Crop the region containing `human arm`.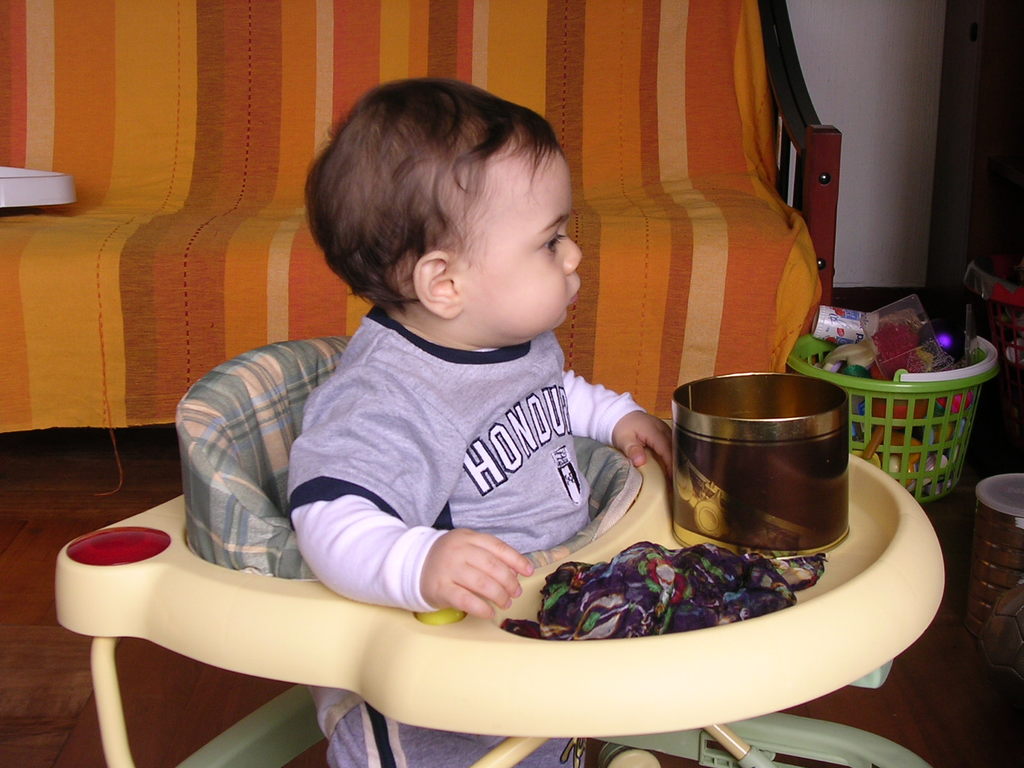
Crop region: locate(561, 367, 675, 483).
